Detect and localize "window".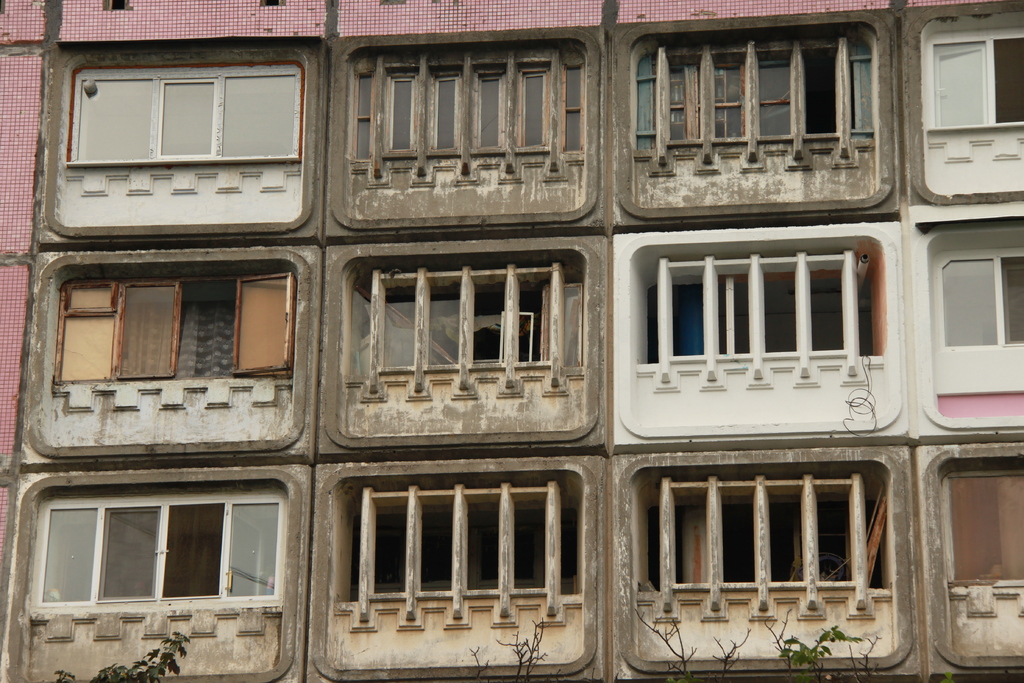
Localized at <bbox>68, 56, 296, 157</bbox>.
